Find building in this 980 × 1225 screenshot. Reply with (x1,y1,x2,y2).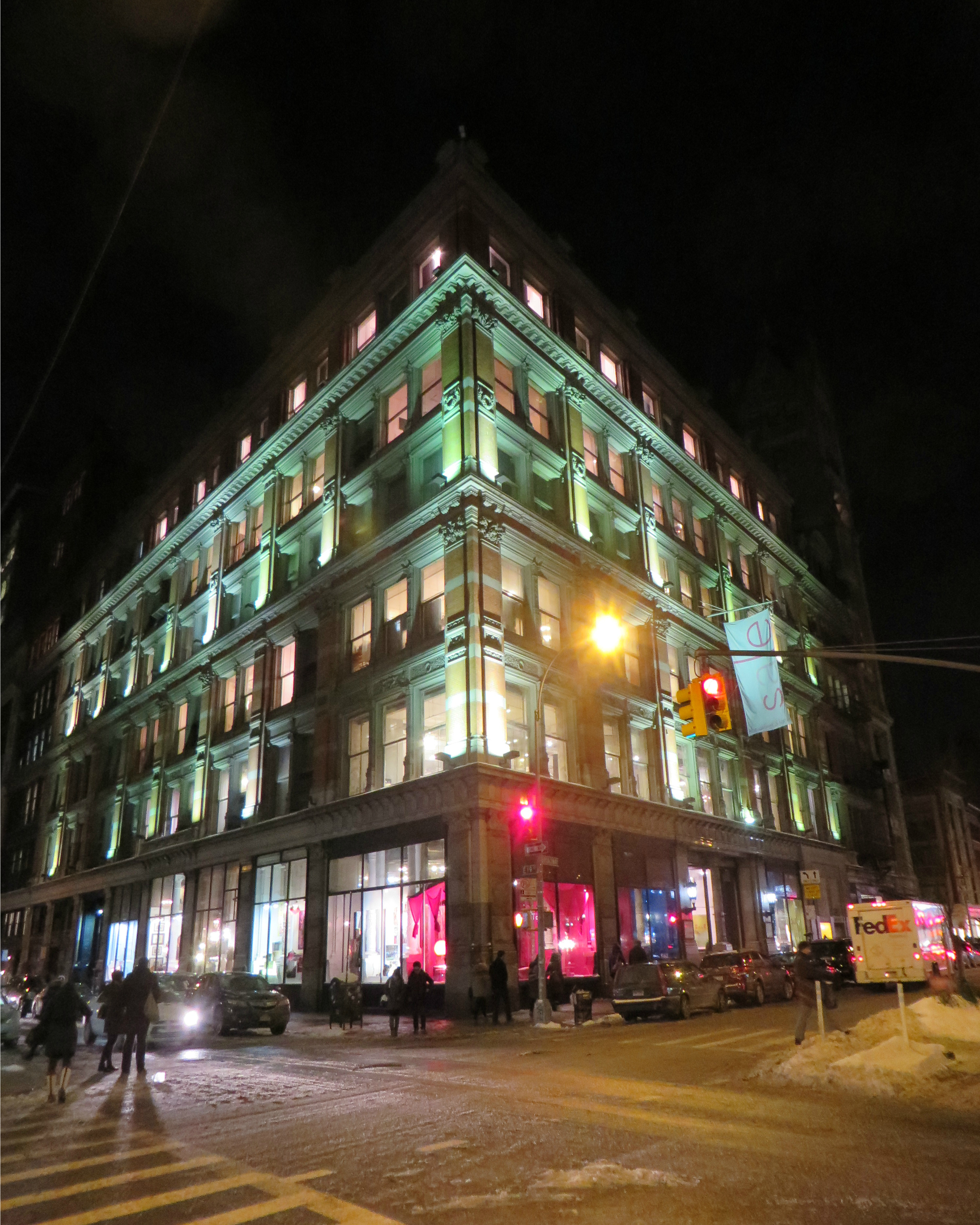
(0,41,300,335).
